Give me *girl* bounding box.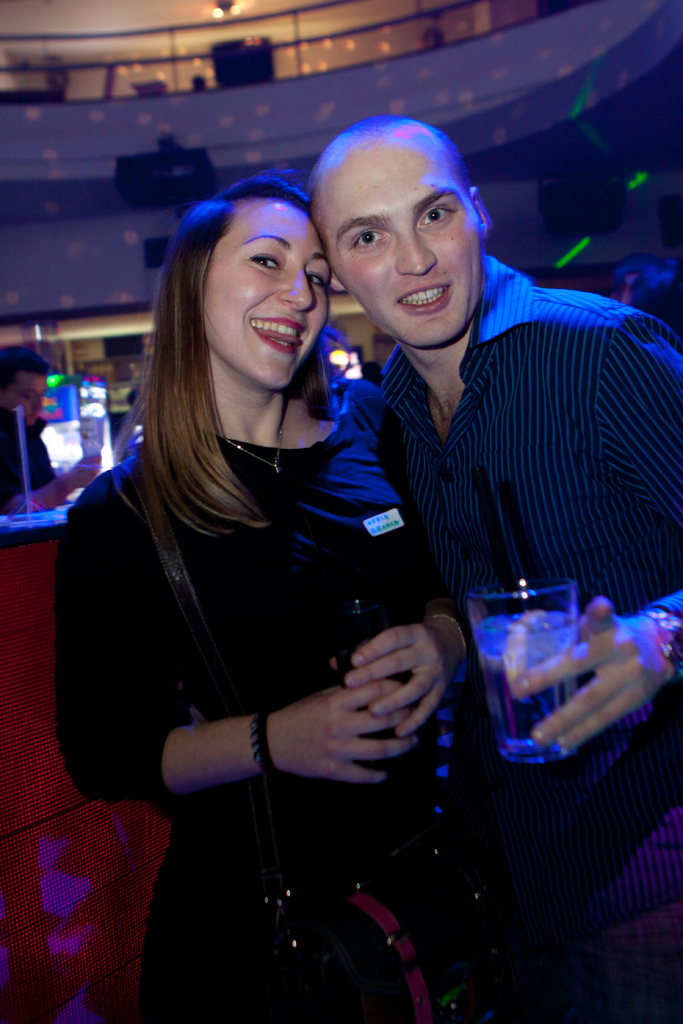
l=53, t=164, r=477, b=1023.
